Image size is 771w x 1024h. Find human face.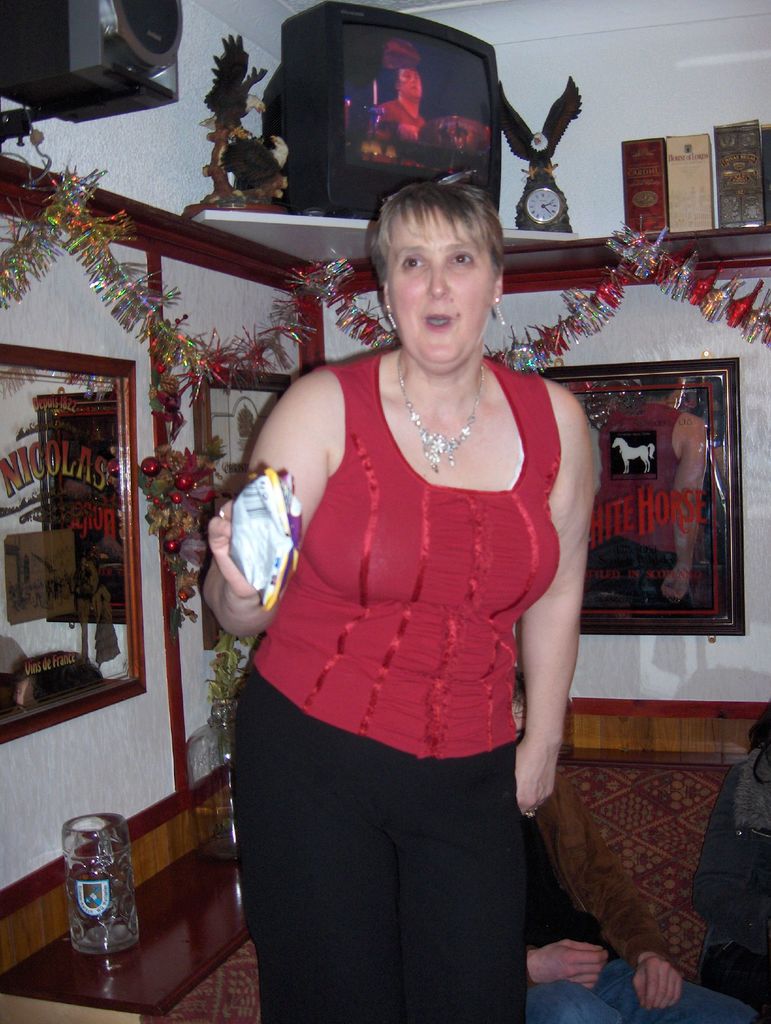
locate(381, 226, 486, 375).
